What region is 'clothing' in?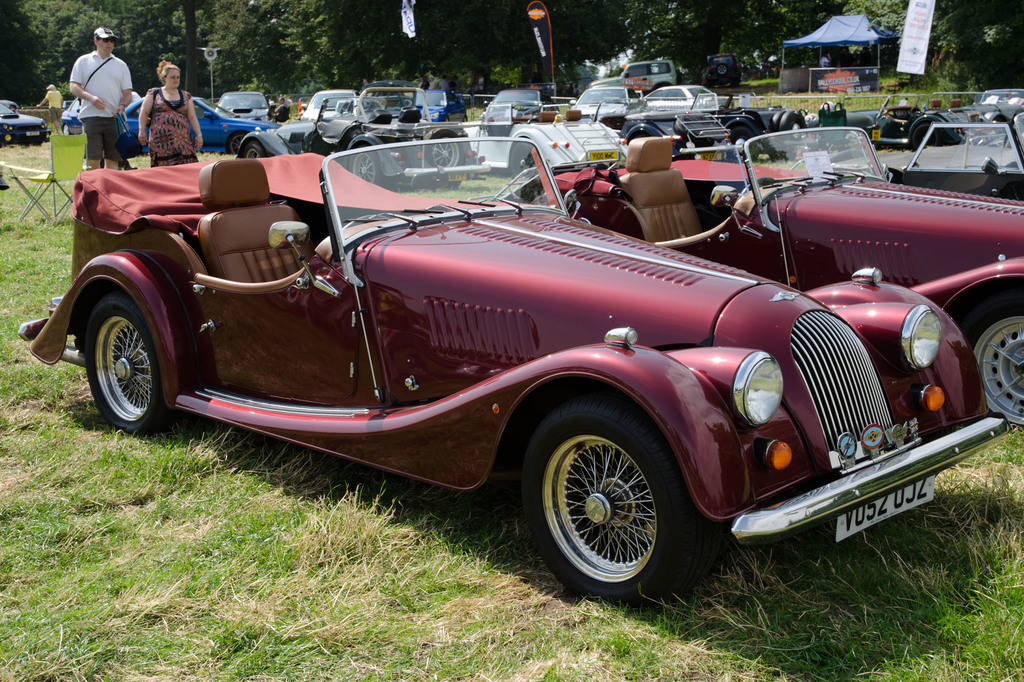
pyautogui.locateOnScreen(54, 24, 130, 150).
